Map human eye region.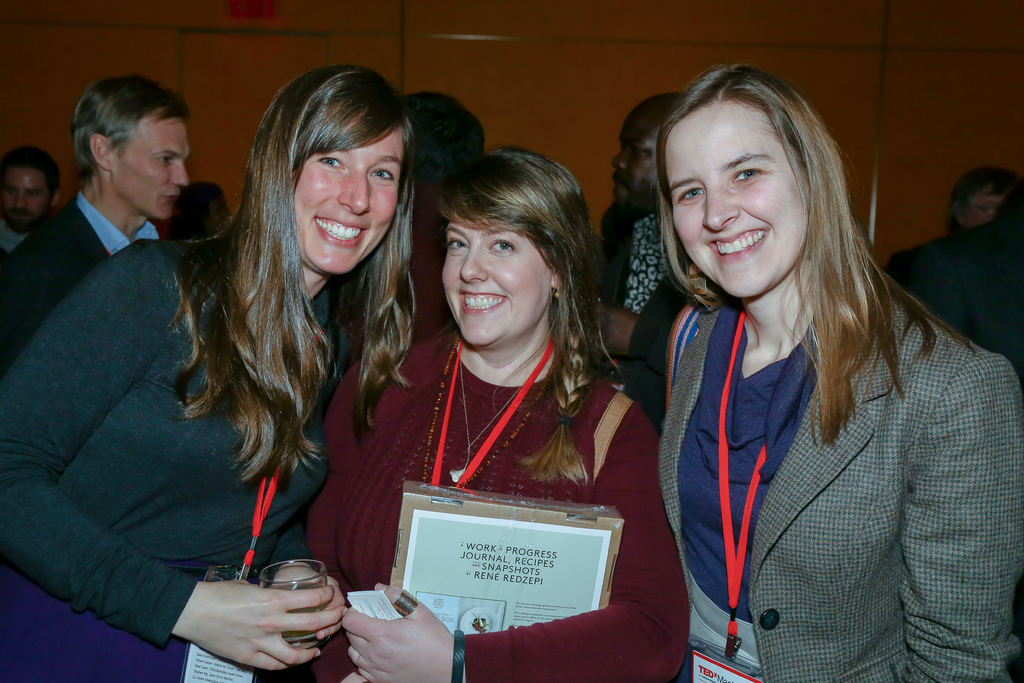
Mapped to [left=673, top=188, right=706, bottom=204].
